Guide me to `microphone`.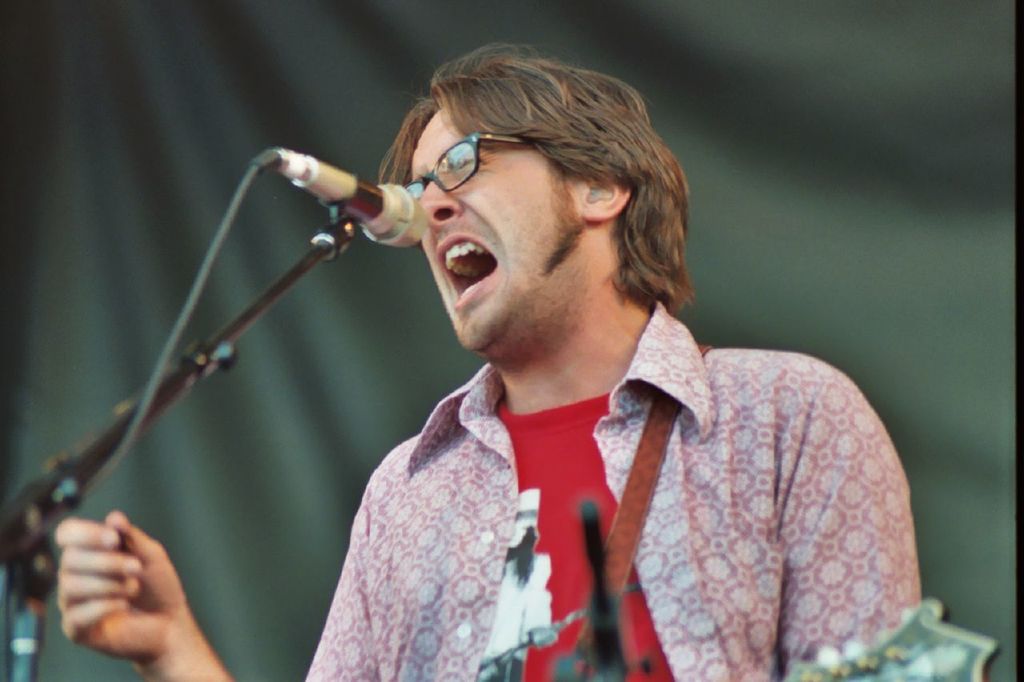
Guidance: 266/150/432/249.
